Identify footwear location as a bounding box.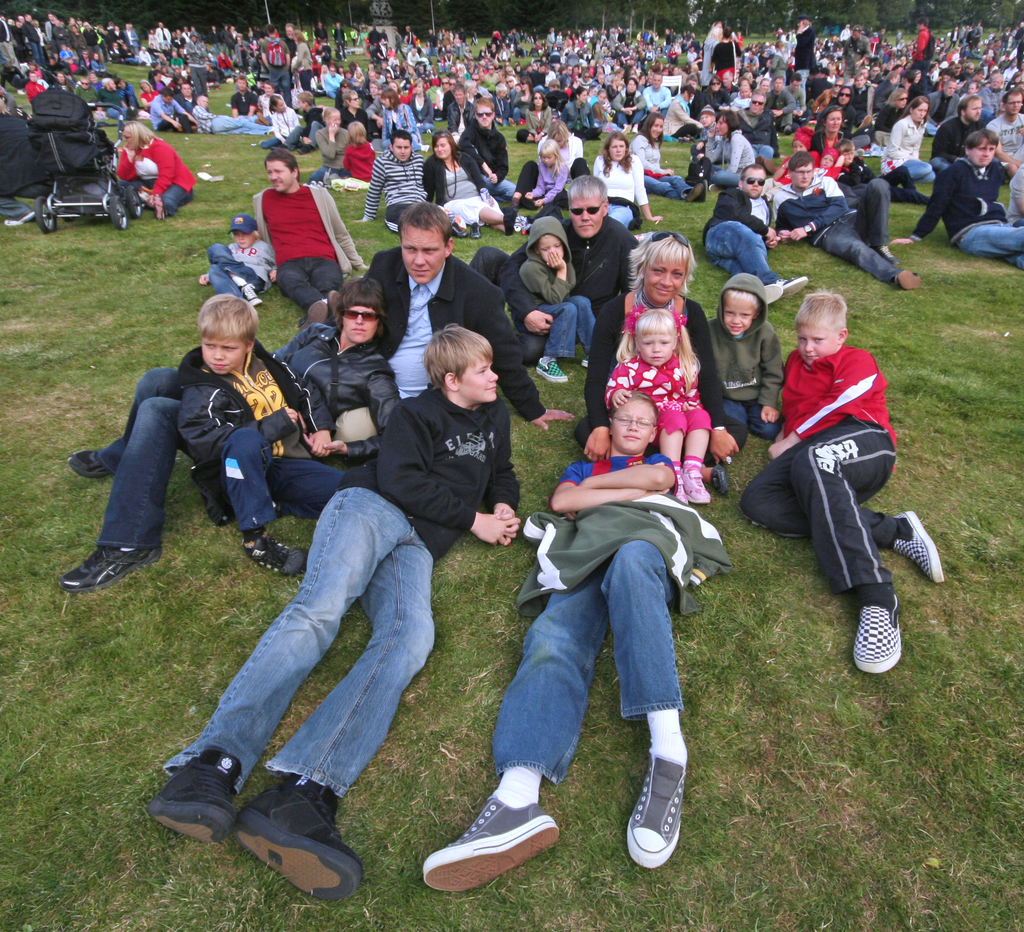
[890, 512, 943, 582].
